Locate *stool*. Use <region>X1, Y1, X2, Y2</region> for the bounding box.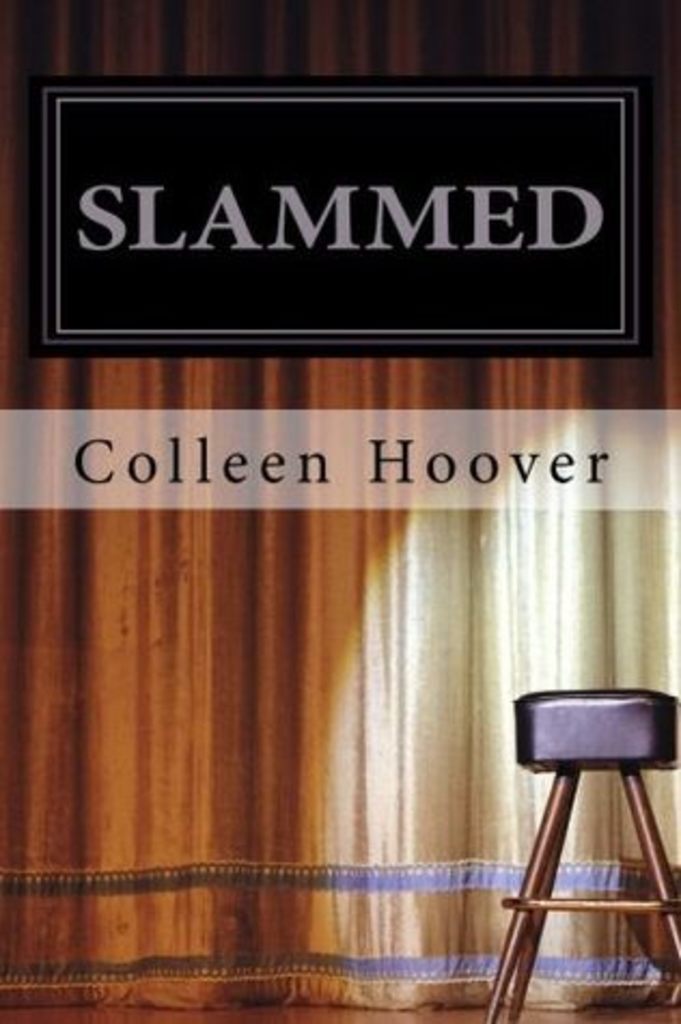
<region>483, 686, 679, 1022</region>.
